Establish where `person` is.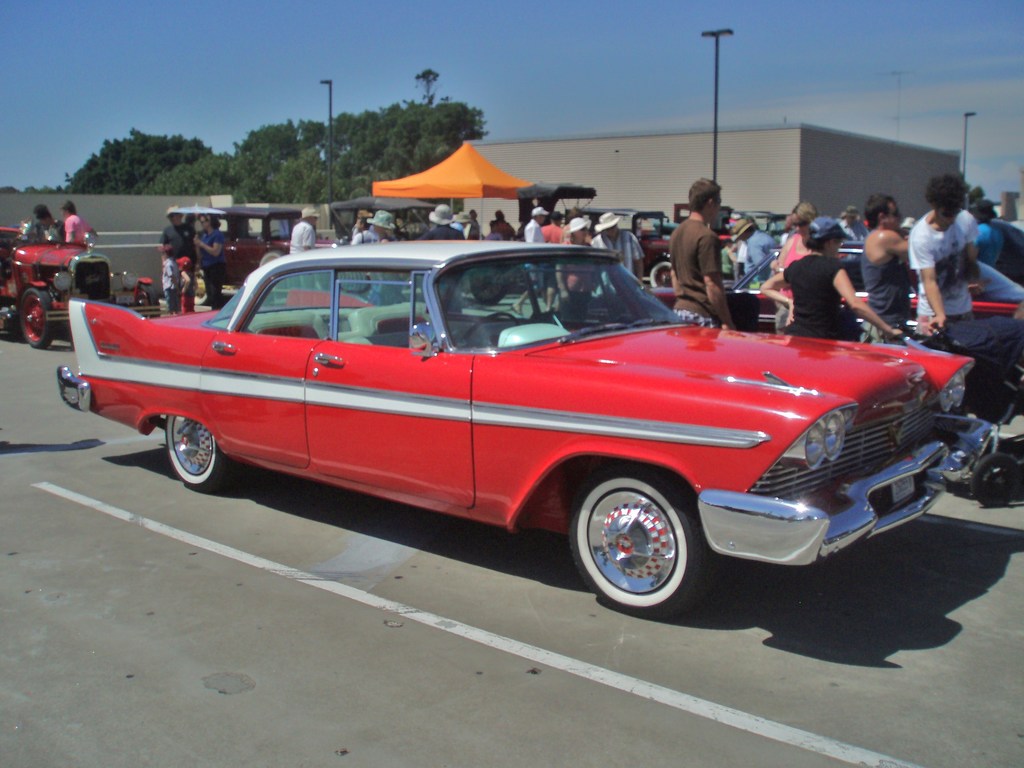
Established at (x1=904, y1=166, x2=986, y2=352).
